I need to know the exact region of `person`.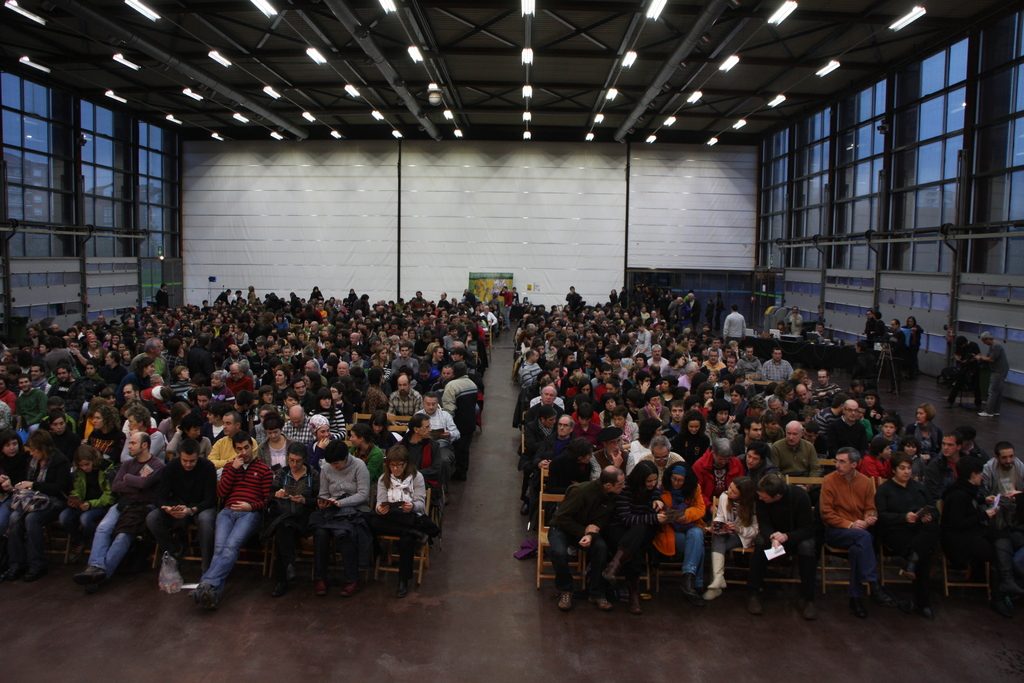
Region: 874:415:902:434.
